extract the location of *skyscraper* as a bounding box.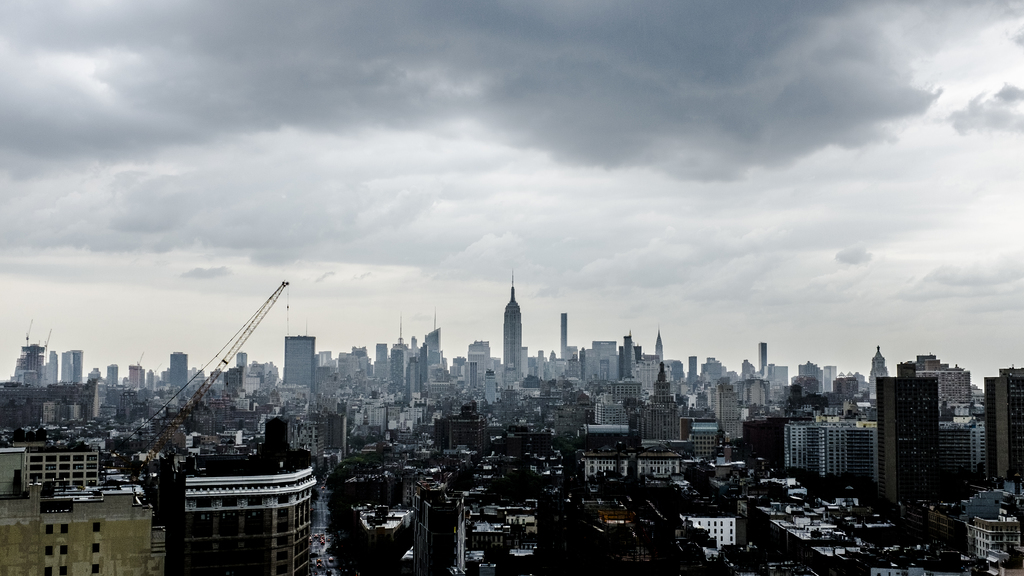
rect(501, 272, 524, 390).
